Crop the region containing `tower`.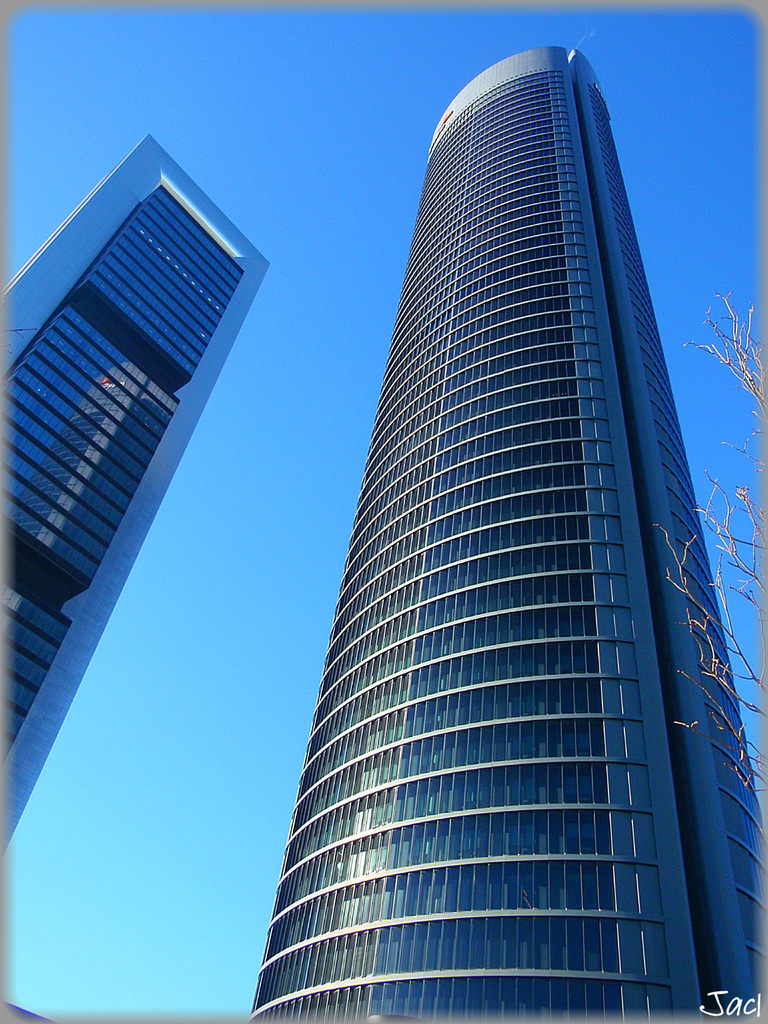
Crop region: detection(0, 134, 272, 876).
